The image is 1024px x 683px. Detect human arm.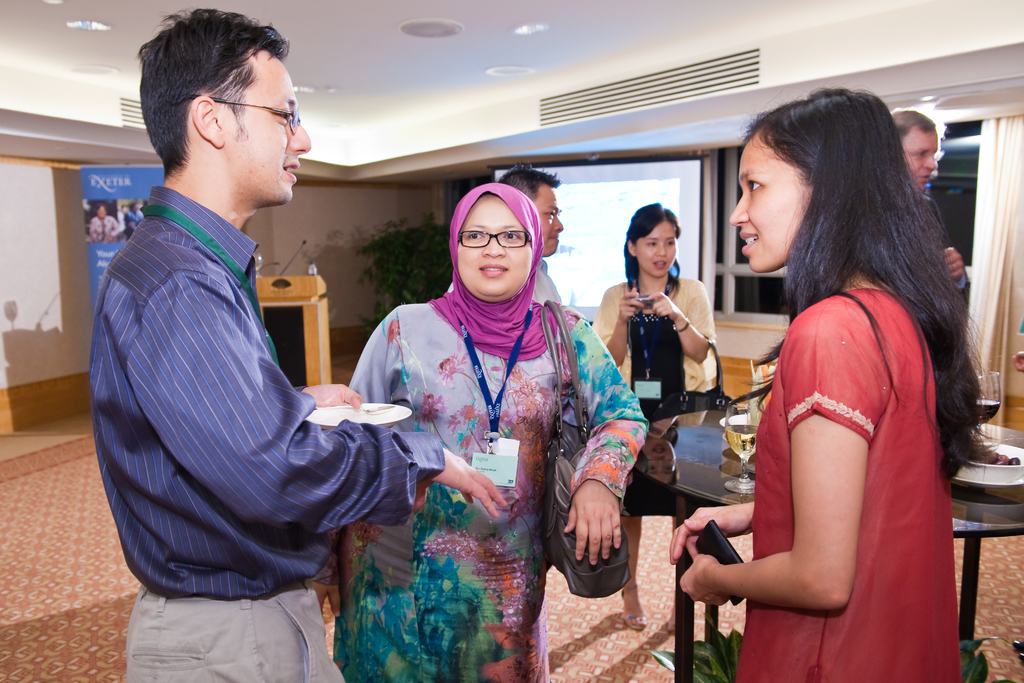
Detection: 126,247,511,541.
